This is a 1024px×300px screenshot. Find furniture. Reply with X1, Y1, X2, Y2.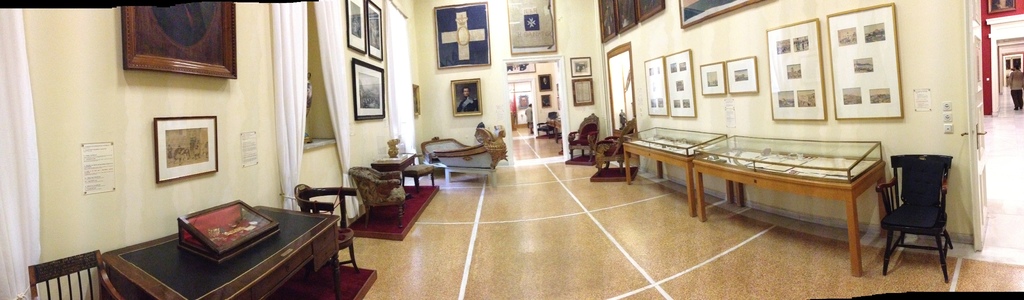
624, 124, 734, 217.
